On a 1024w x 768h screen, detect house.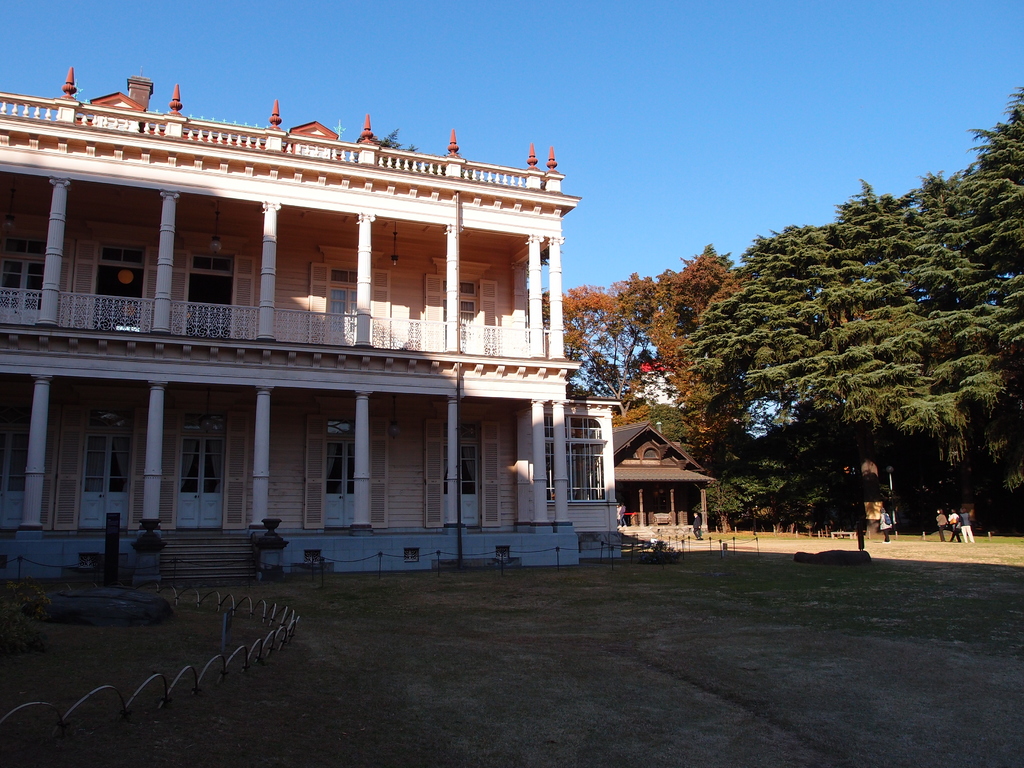
6/83/670/598.
